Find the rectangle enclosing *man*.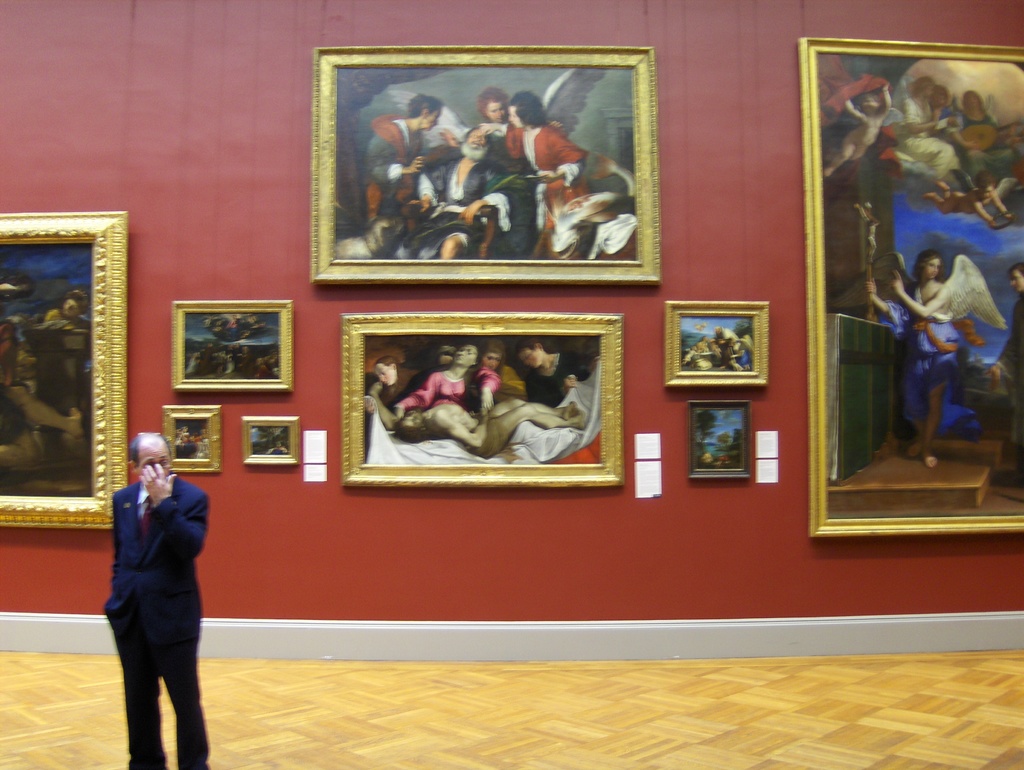
region(368, 380, 587, 459).
